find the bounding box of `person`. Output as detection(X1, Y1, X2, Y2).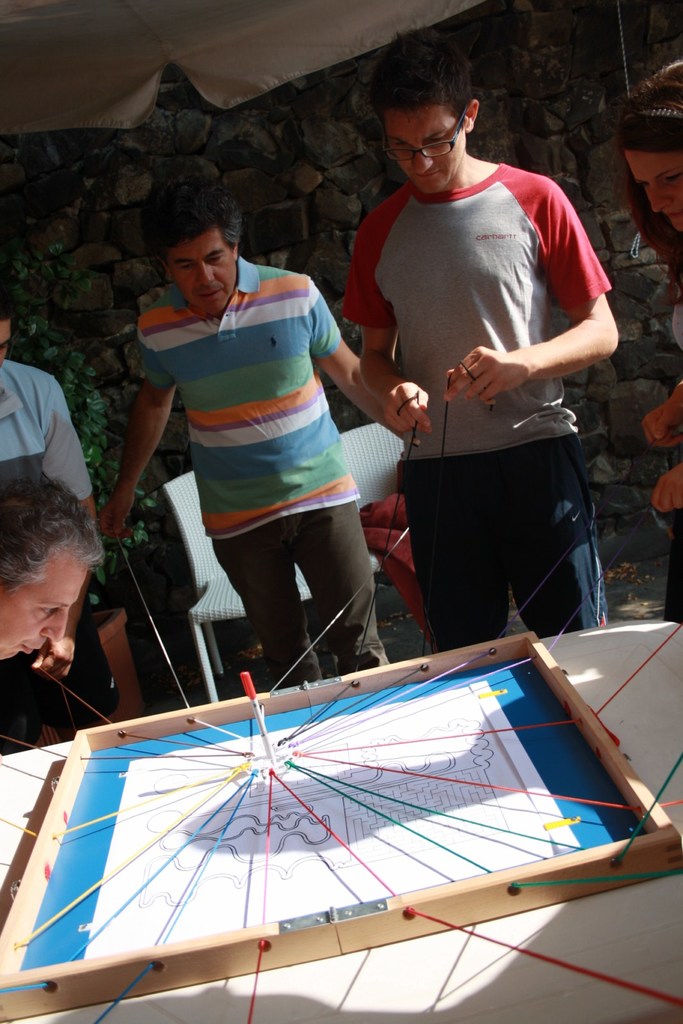
detection(124, 218, 383, 686).
